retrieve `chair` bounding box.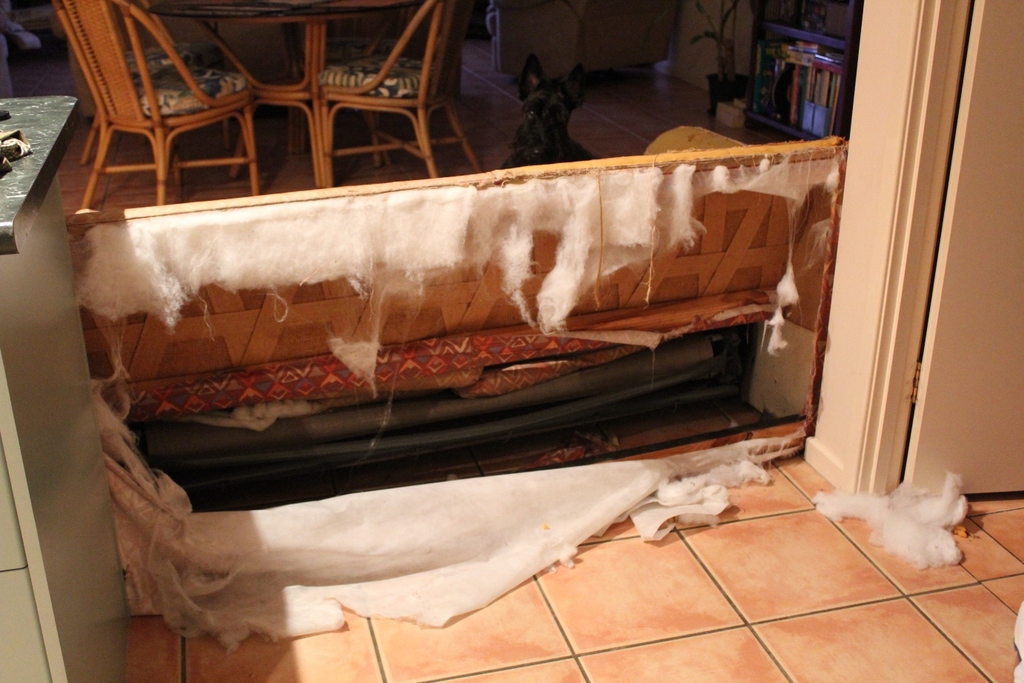
Bounding box: select_region(206, 0, 316, 156).
